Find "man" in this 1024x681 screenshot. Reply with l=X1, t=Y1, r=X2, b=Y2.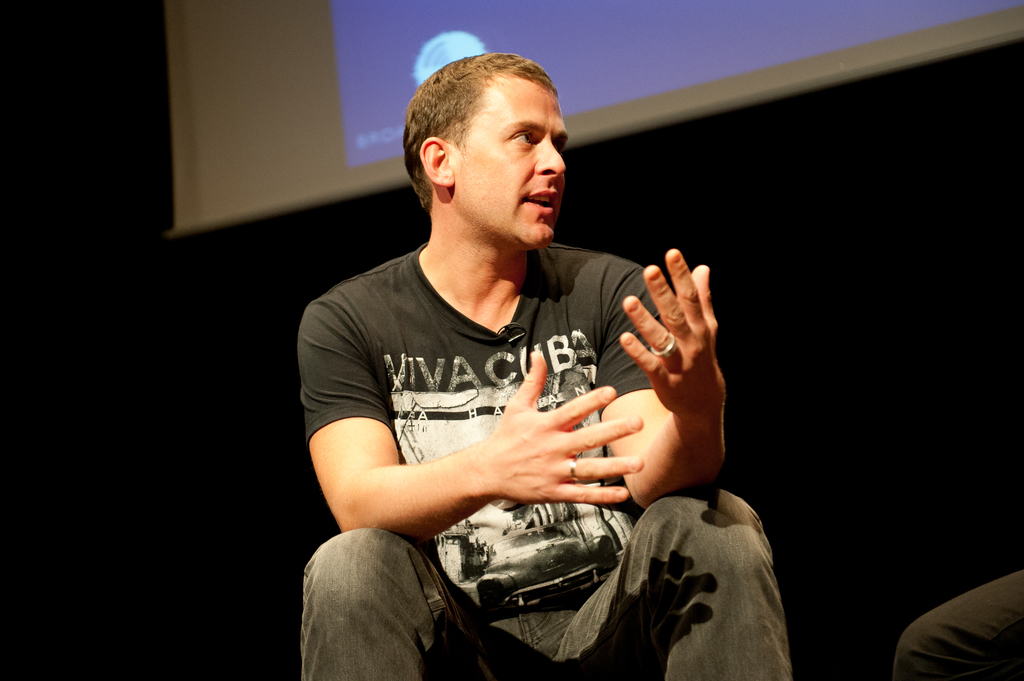
l=295, t=52, r=799, b=680.
